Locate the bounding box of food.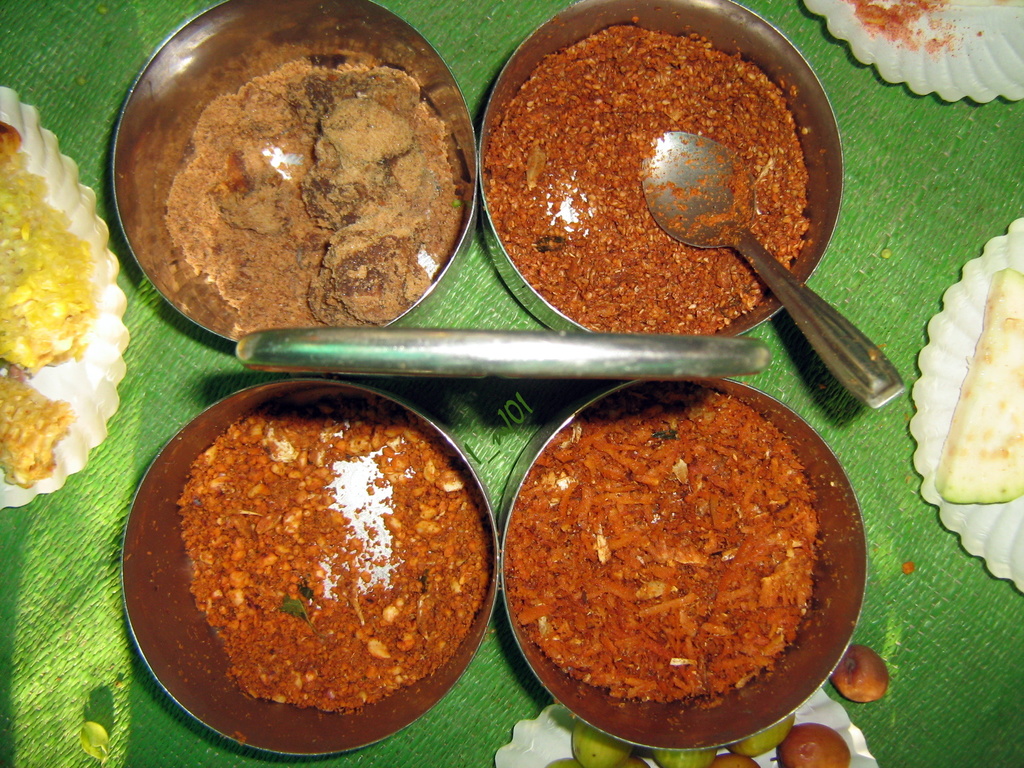
Bounding box: bbox=(0, 363, 79, 483).
